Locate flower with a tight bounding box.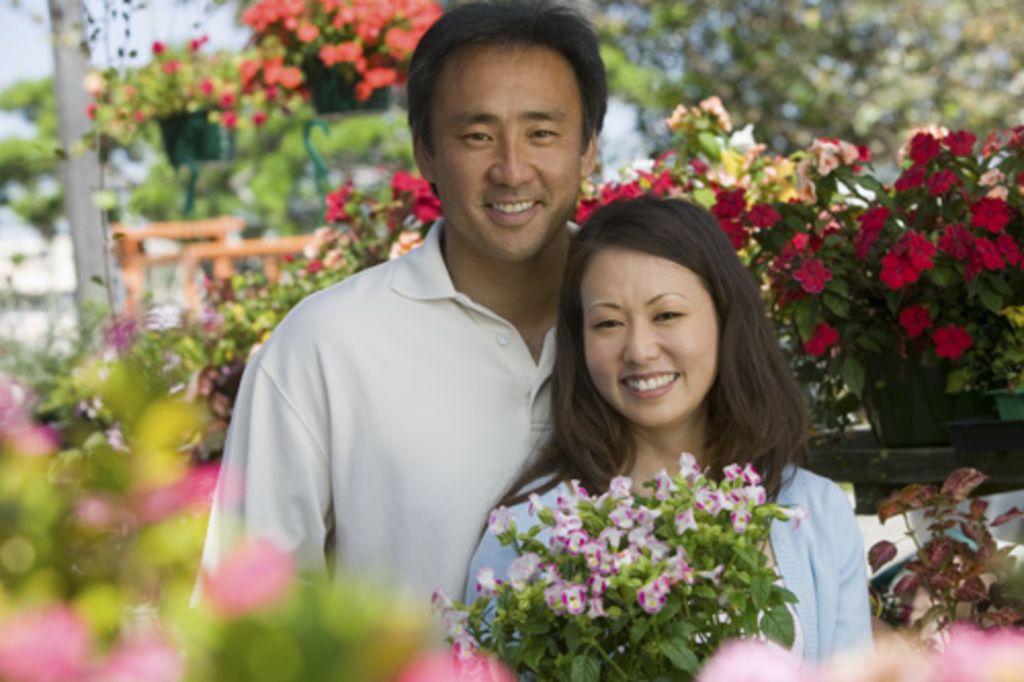
(x1=84, y1=72, x2=111, y2=96).
